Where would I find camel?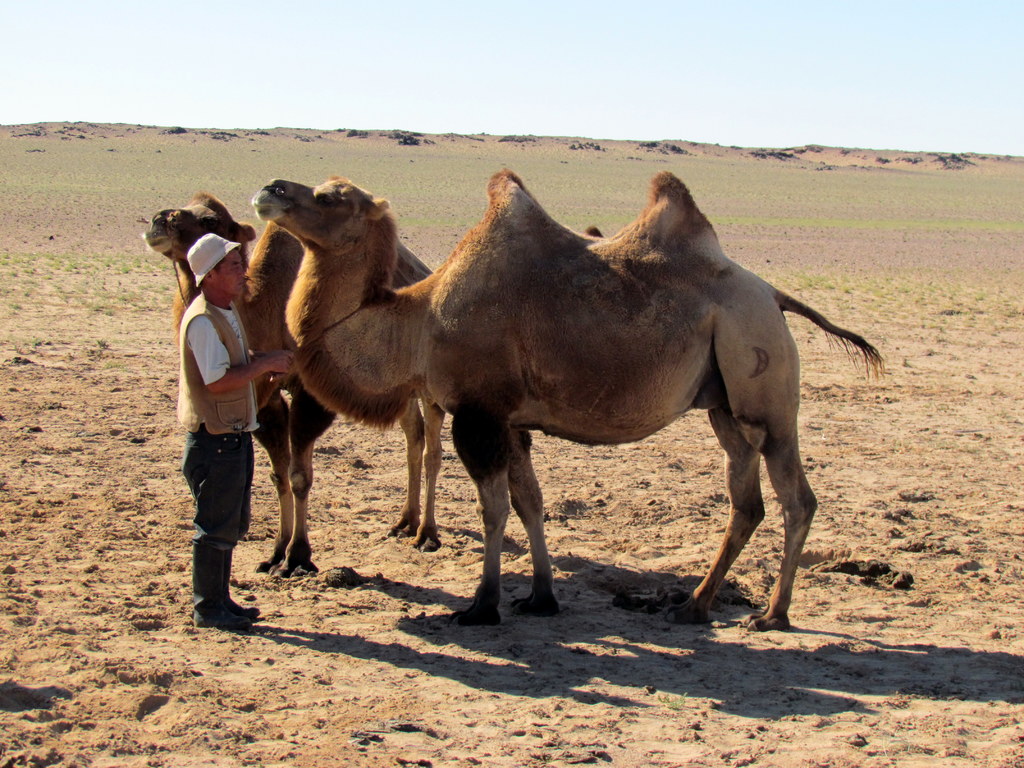
At <box>252,168,884,627</box>.
